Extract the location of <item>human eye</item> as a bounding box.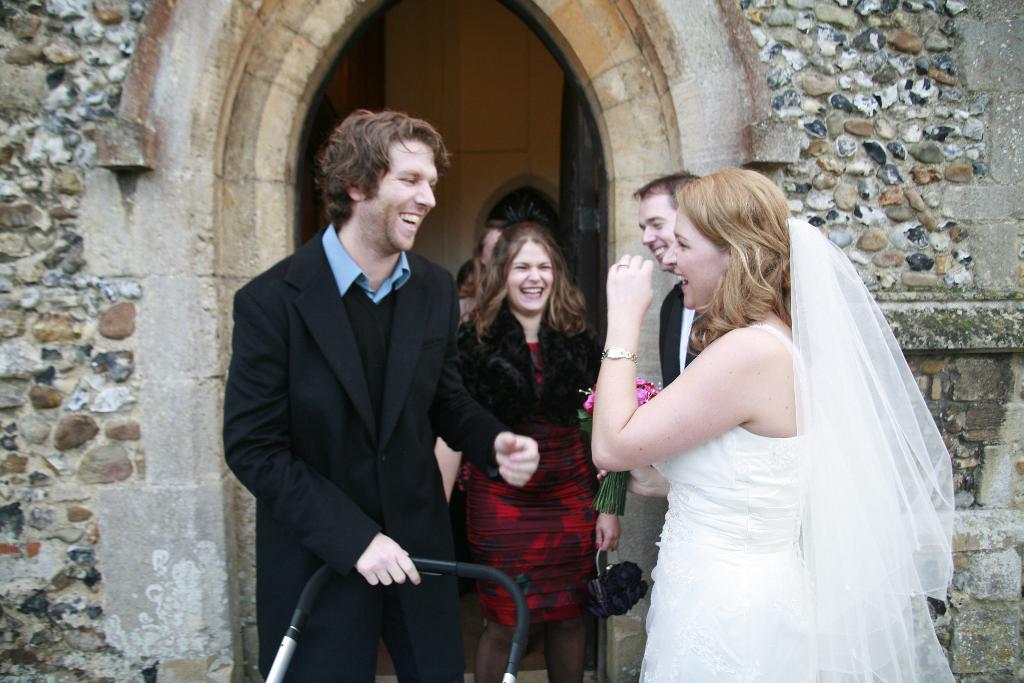
675, 241, 691, 252.
